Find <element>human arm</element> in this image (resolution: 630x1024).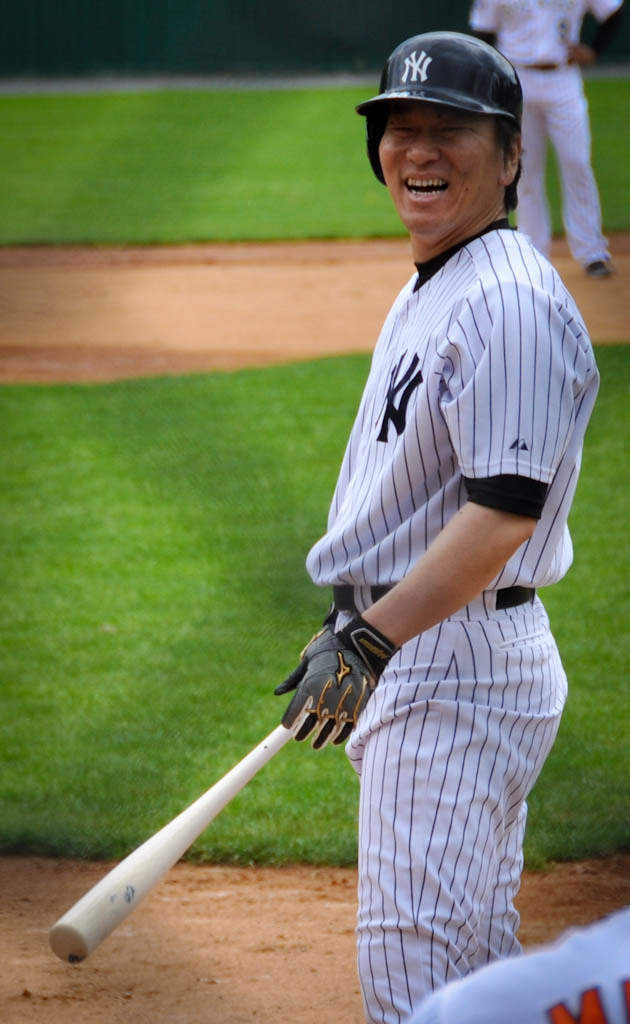
<box>263,261,574,751</box>.
